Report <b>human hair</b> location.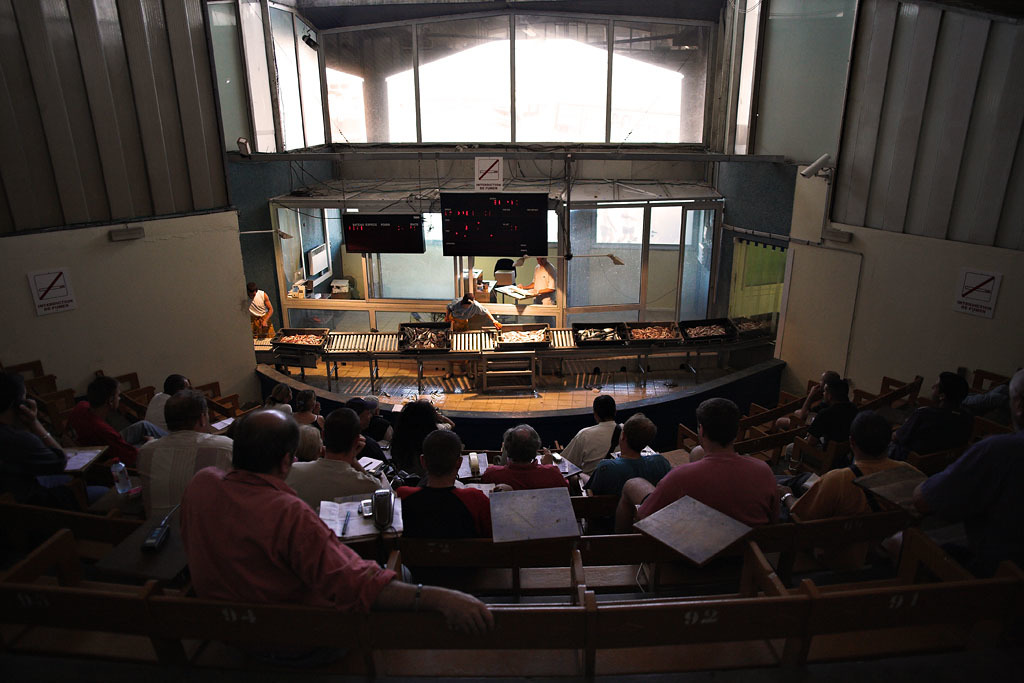
Report: x1=503, y1=423, x2=542, y2=465.
